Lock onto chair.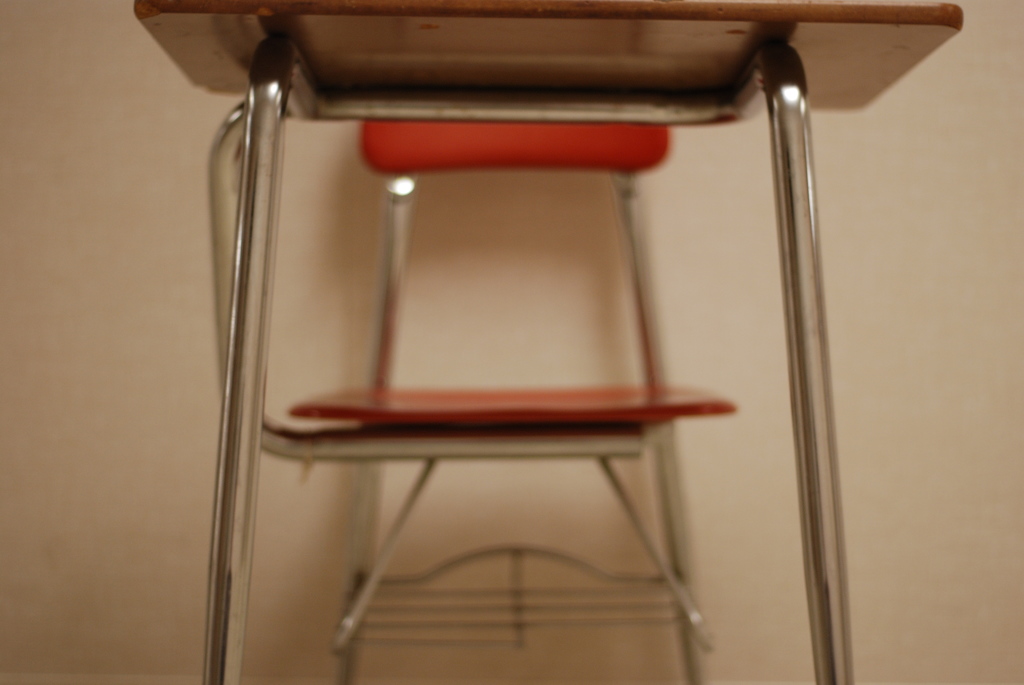
Locked: region(138, 0, 965, 684).
